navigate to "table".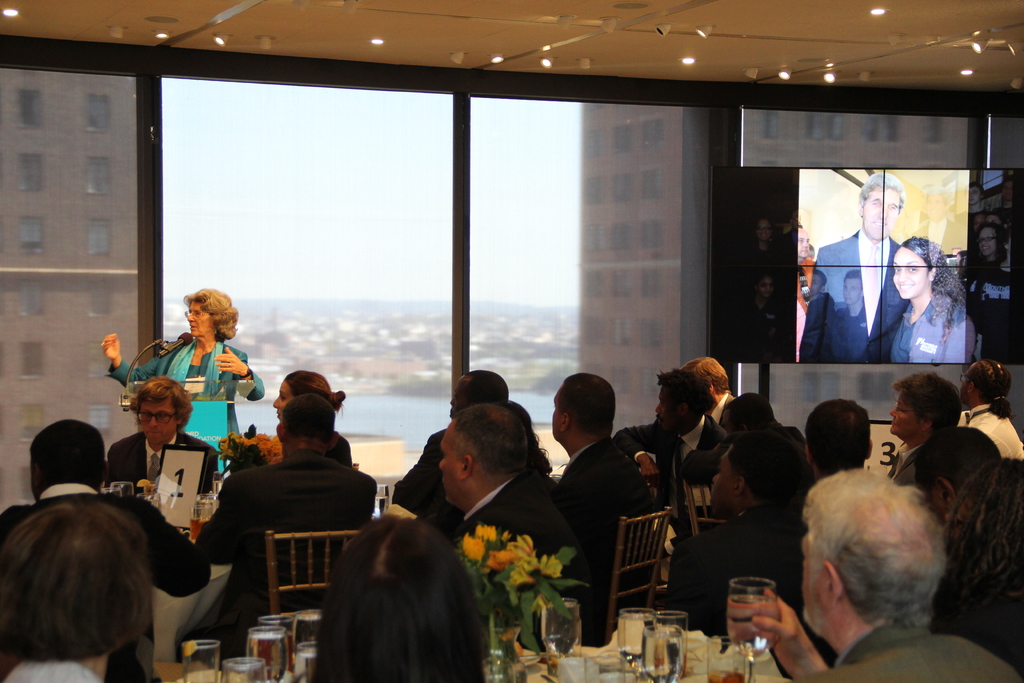
Navigation target: 164,620,789,682.
